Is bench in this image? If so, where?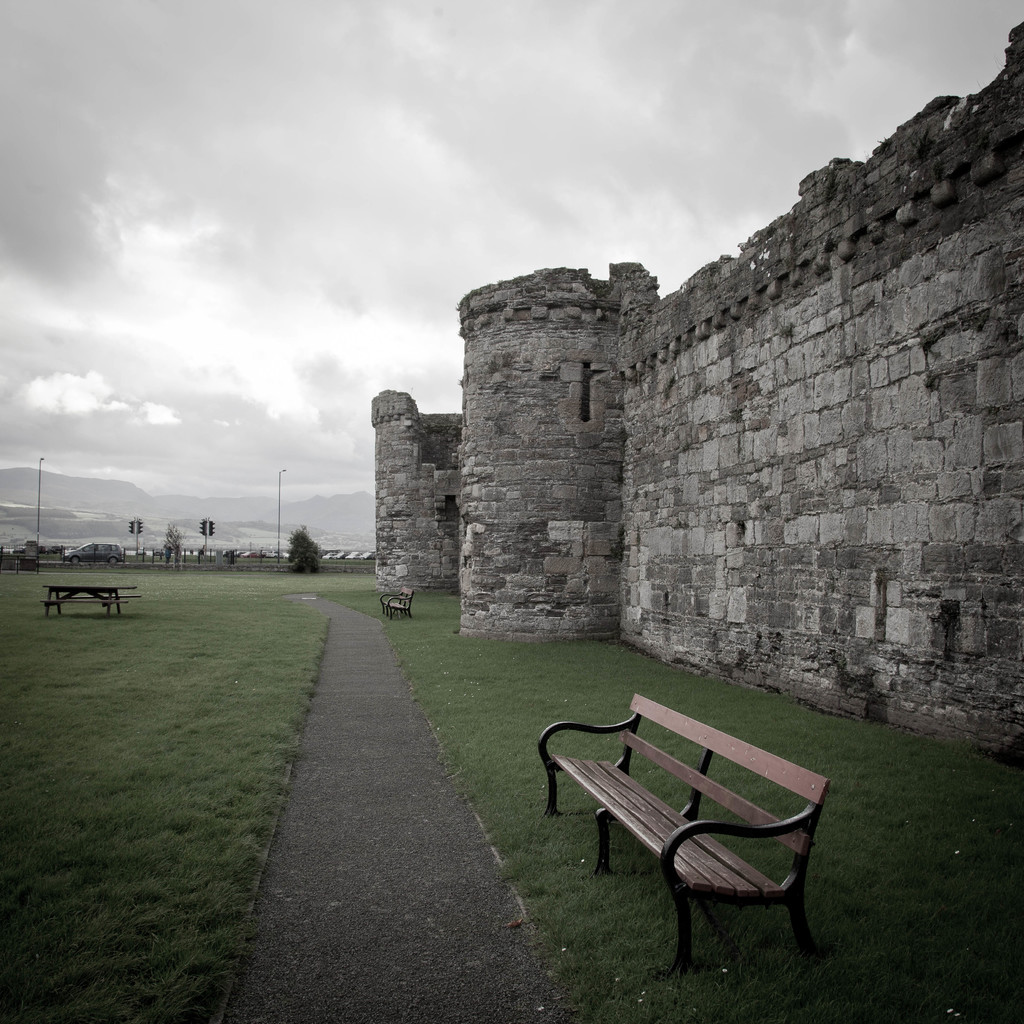
Yes, at box(555, 709, 847, 998).
